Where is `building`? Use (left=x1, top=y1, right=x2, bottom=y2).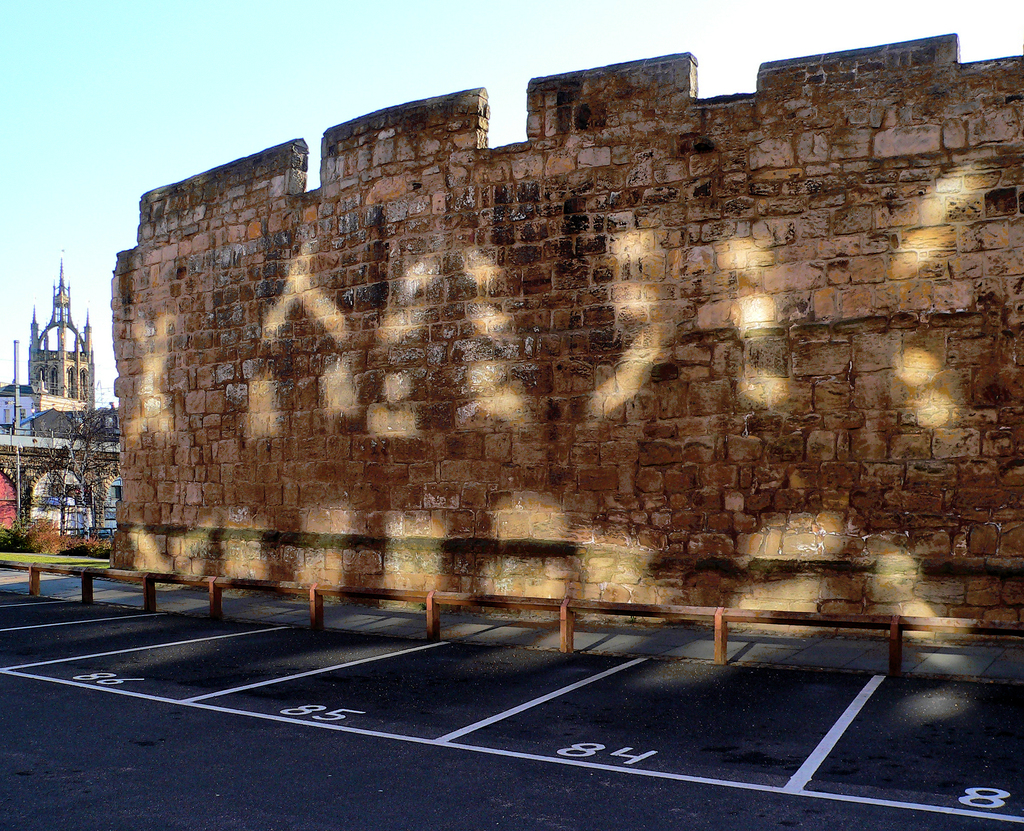
(left=0, top=252, right=120, bottom=498).
